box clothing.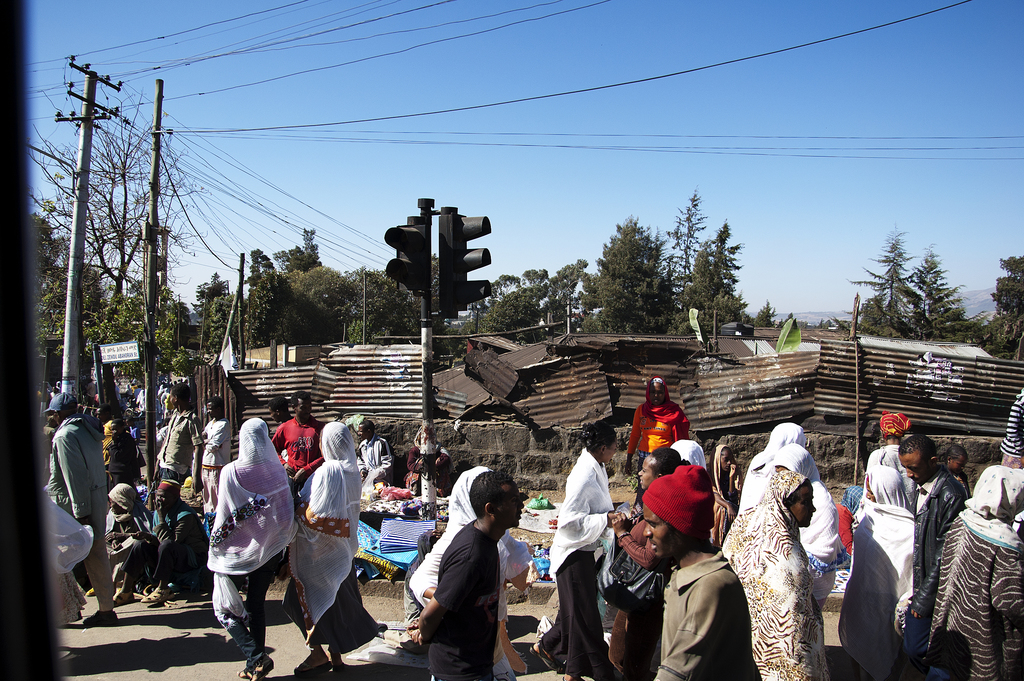
(left=407, top=519, right=492, bottom=680).
